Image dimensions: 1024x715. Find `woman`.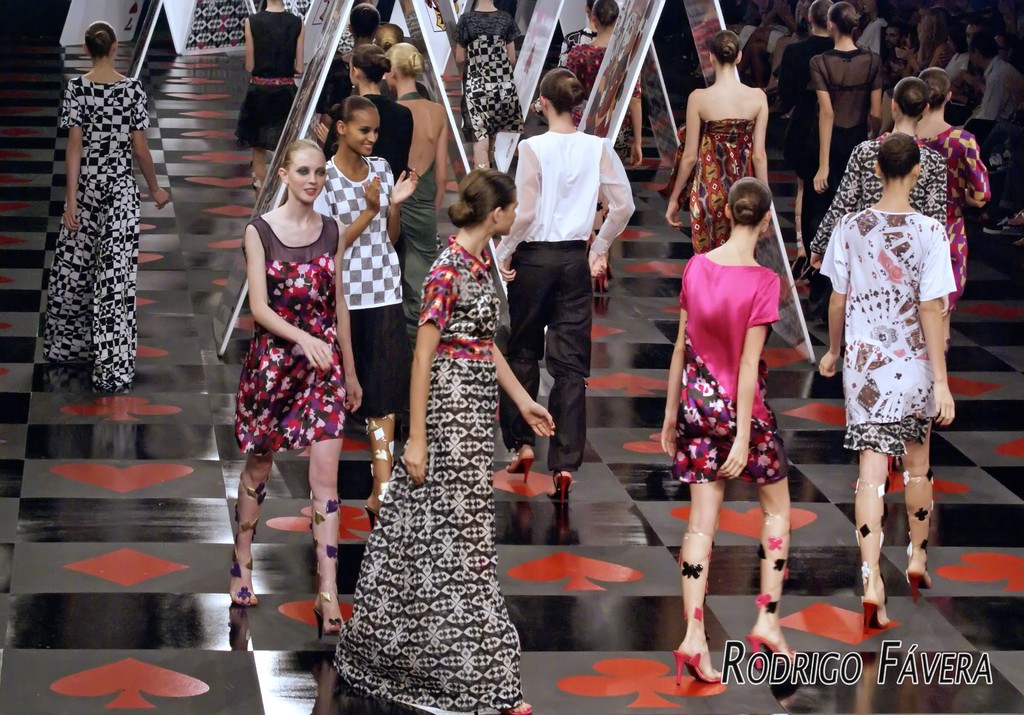
pyautogui.locateOnScreen(38, 19, 171, 389).
